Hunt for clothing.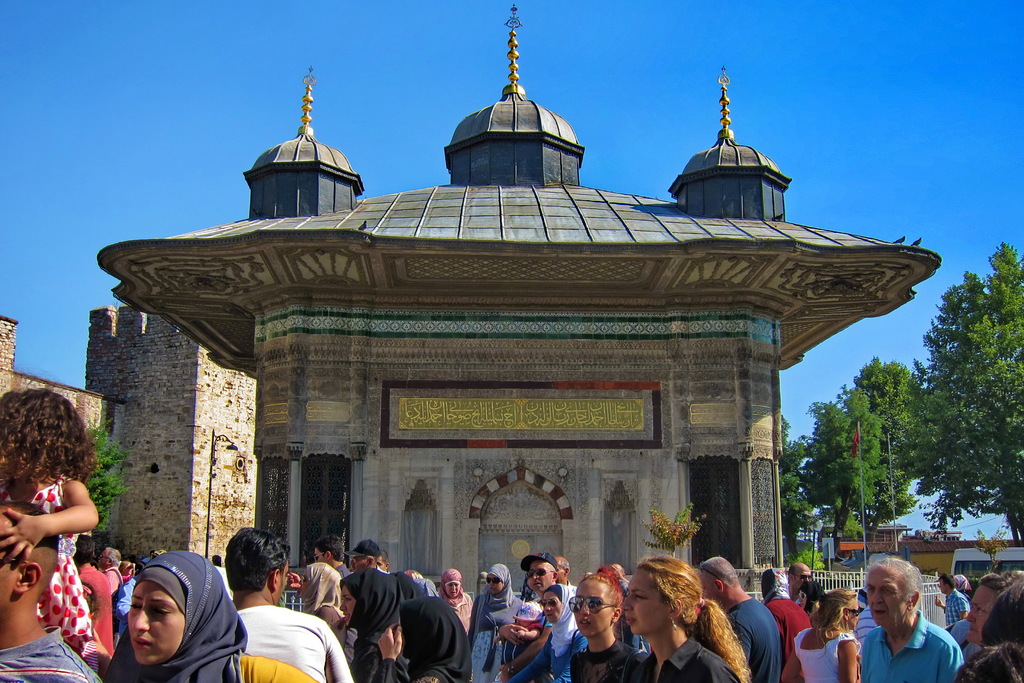
Hunted down at [x1=80, y1=566, x2=114, y2=652].
